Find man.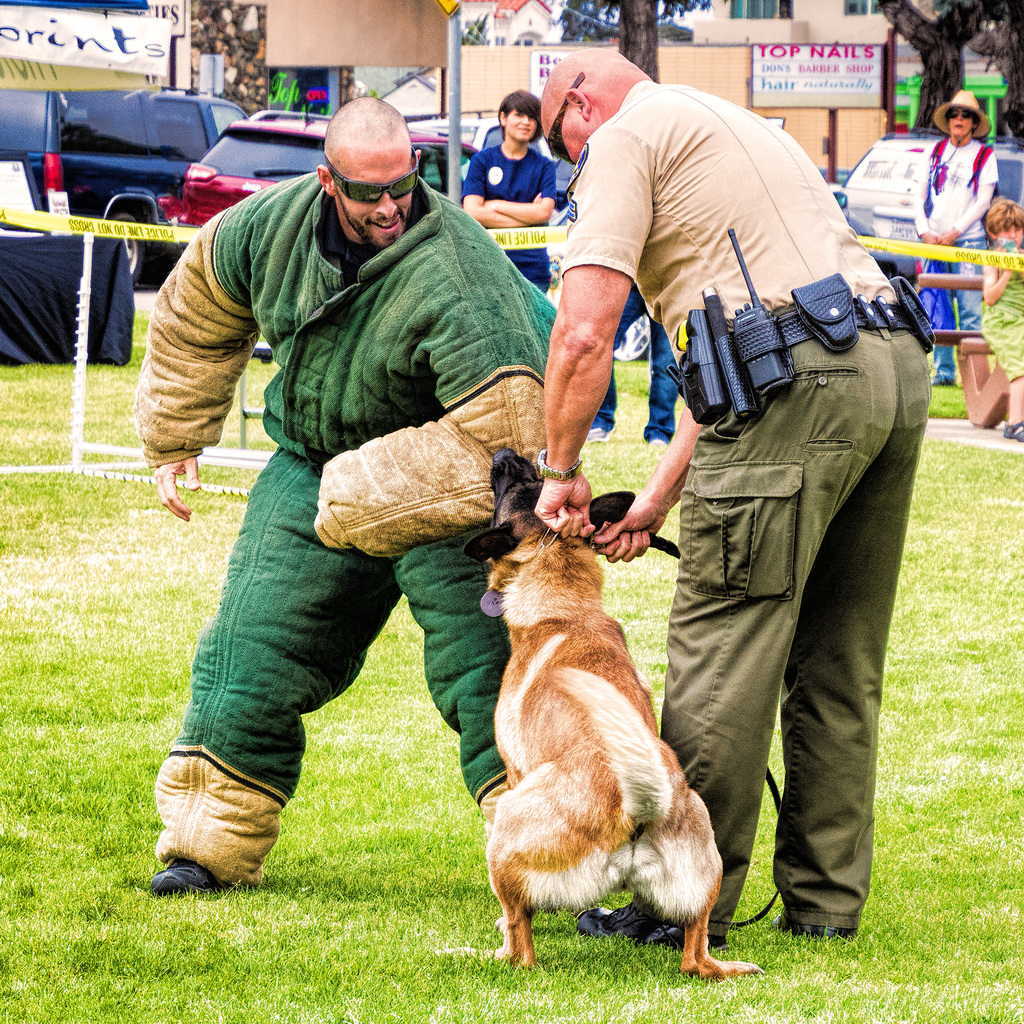
(x1=139, y1=100, x2=568, y2=896).
